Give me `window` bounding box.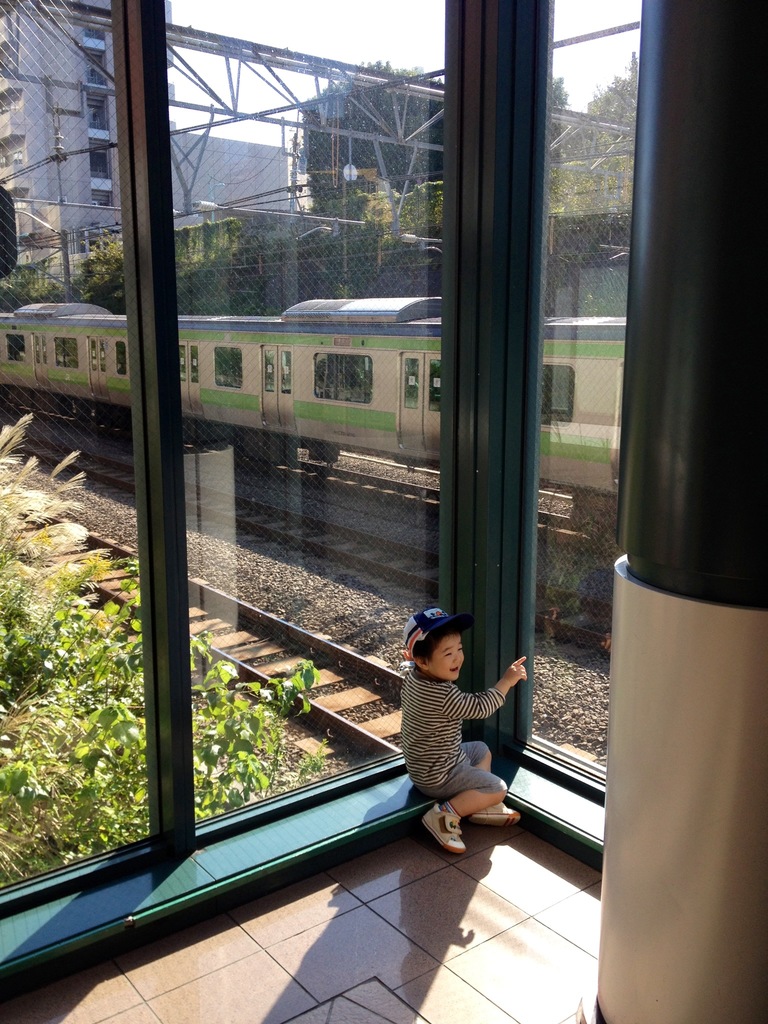
bbox=[315, 354, 372, 397].
